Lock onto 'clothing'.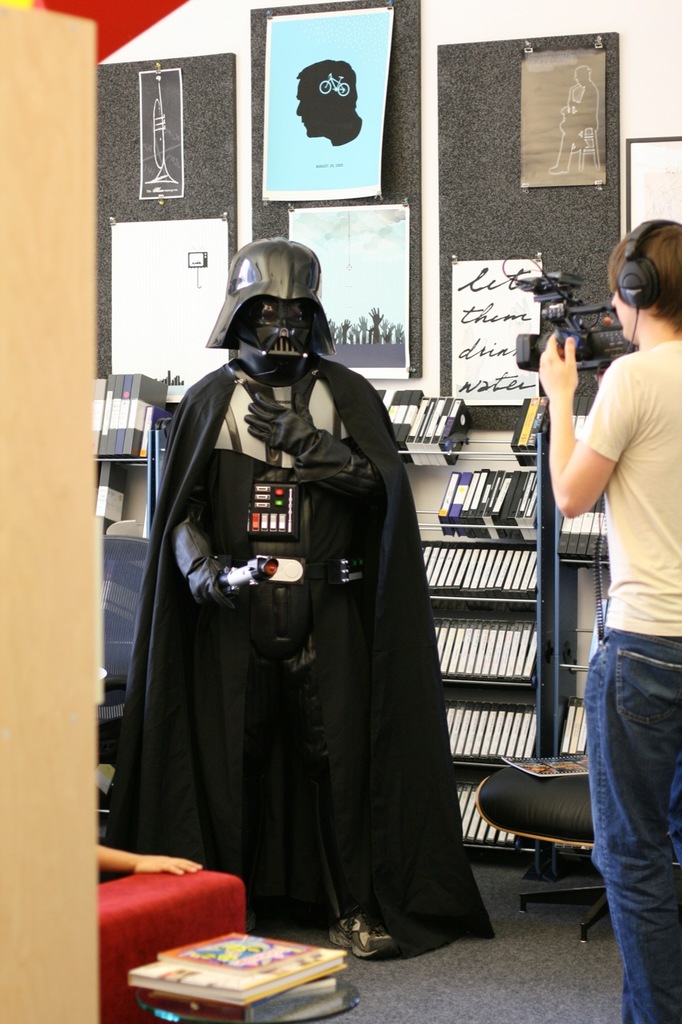
Locked: pyautogui.locateOnScreen(585, 337, 681, 1023).
